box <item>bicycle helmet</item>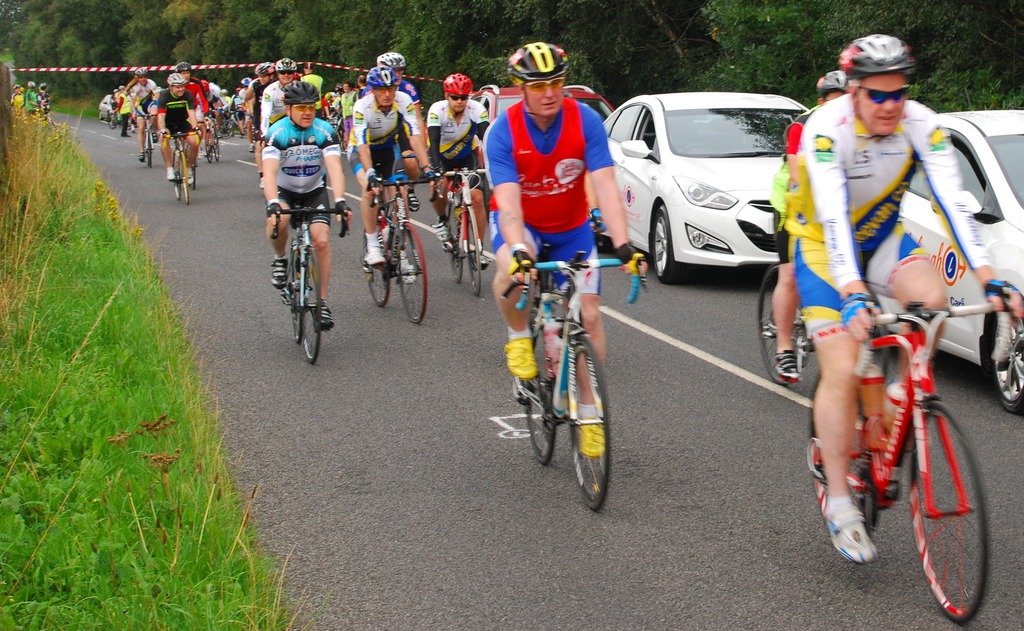
817 70 847 97
